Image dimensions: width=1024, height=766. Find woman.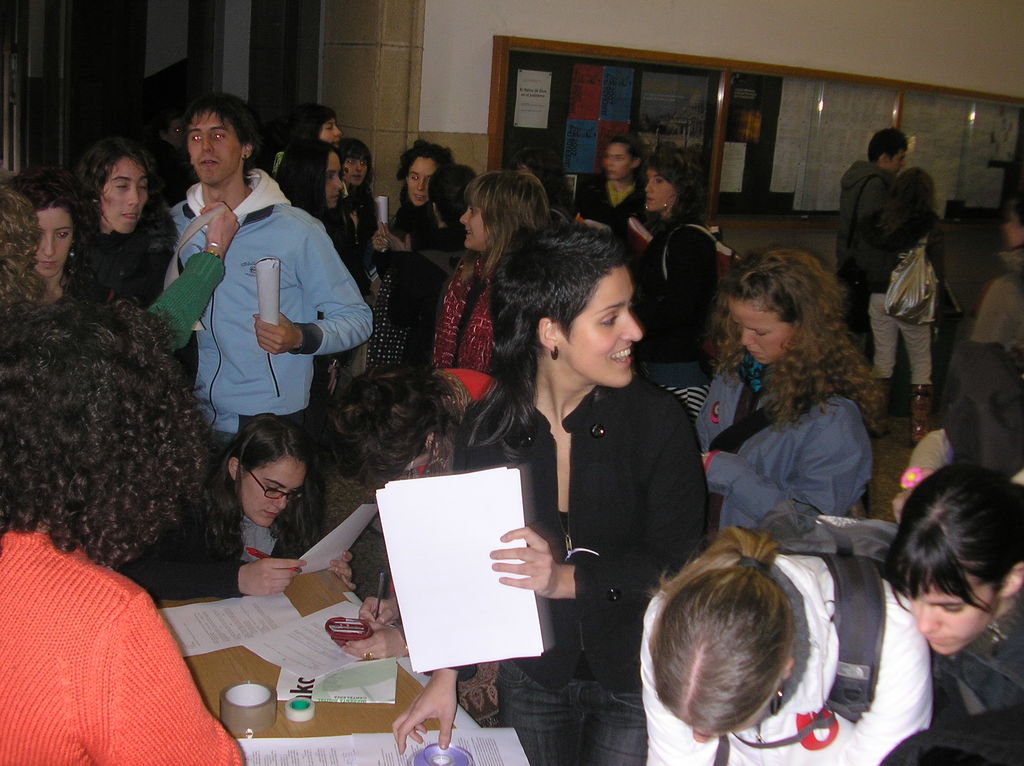
pyautogui.locateOnScreen(301, 140, 376, 287).
